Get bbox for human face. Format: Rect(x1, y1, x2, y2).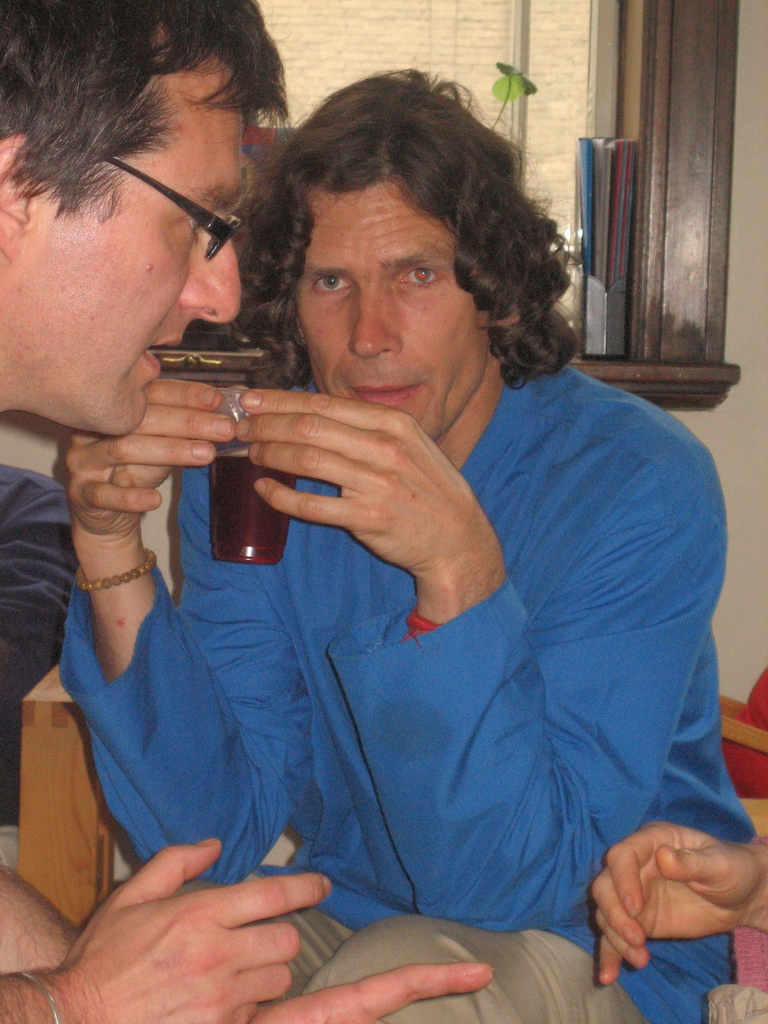
Rect(26, 108, 254, 438).
